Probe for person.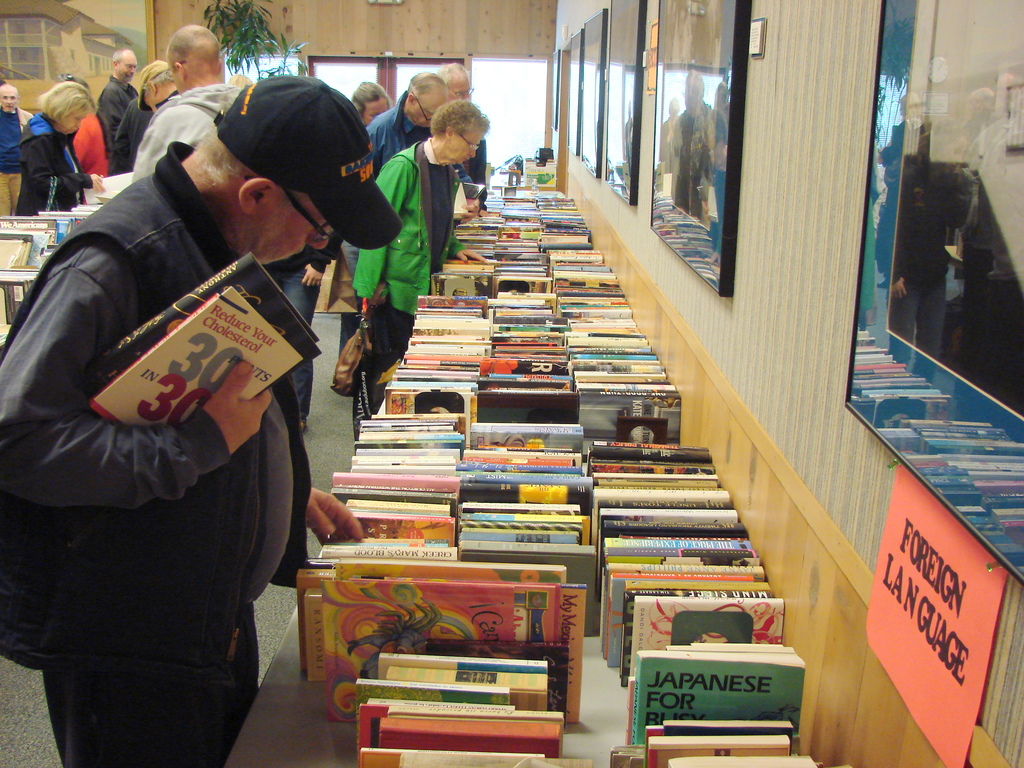
Probe result: x1=7 y1=72 x2=323 y2=767.
